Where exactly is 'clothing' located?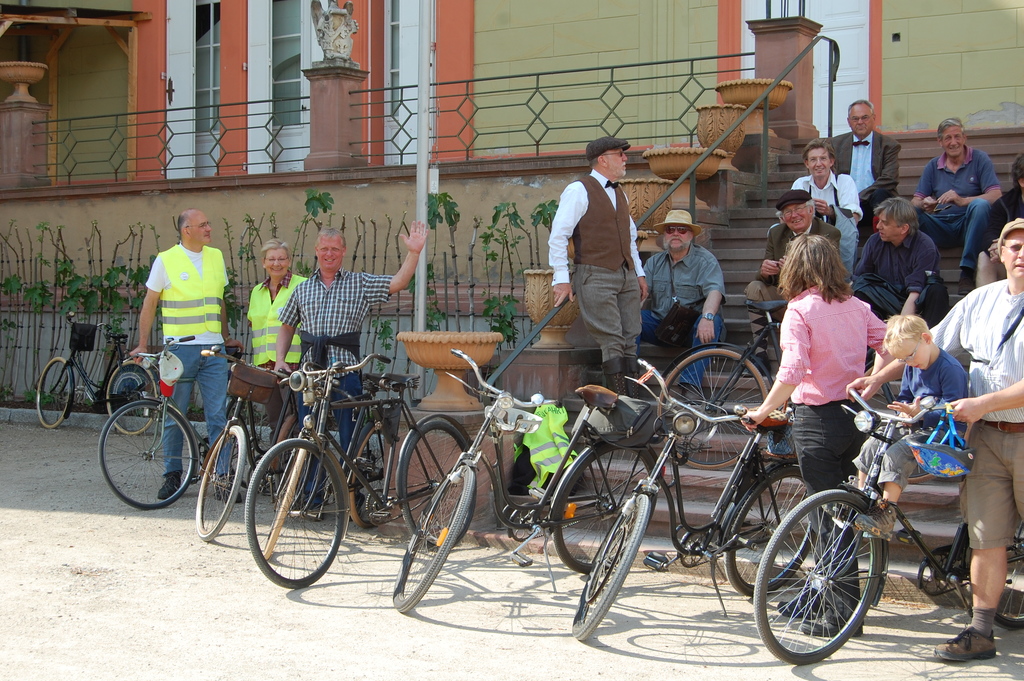
Its bounding box is detection(851, 230, 964, 320).
